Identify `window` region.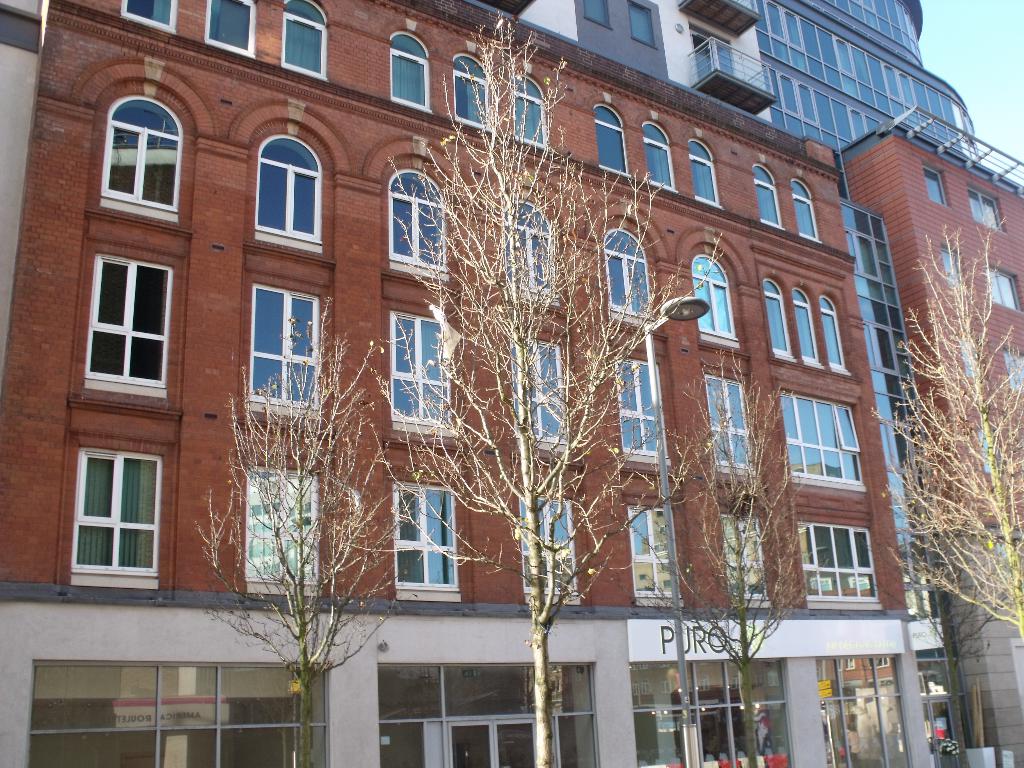
Region: left=207, top=0, right=257, bottom=56.
